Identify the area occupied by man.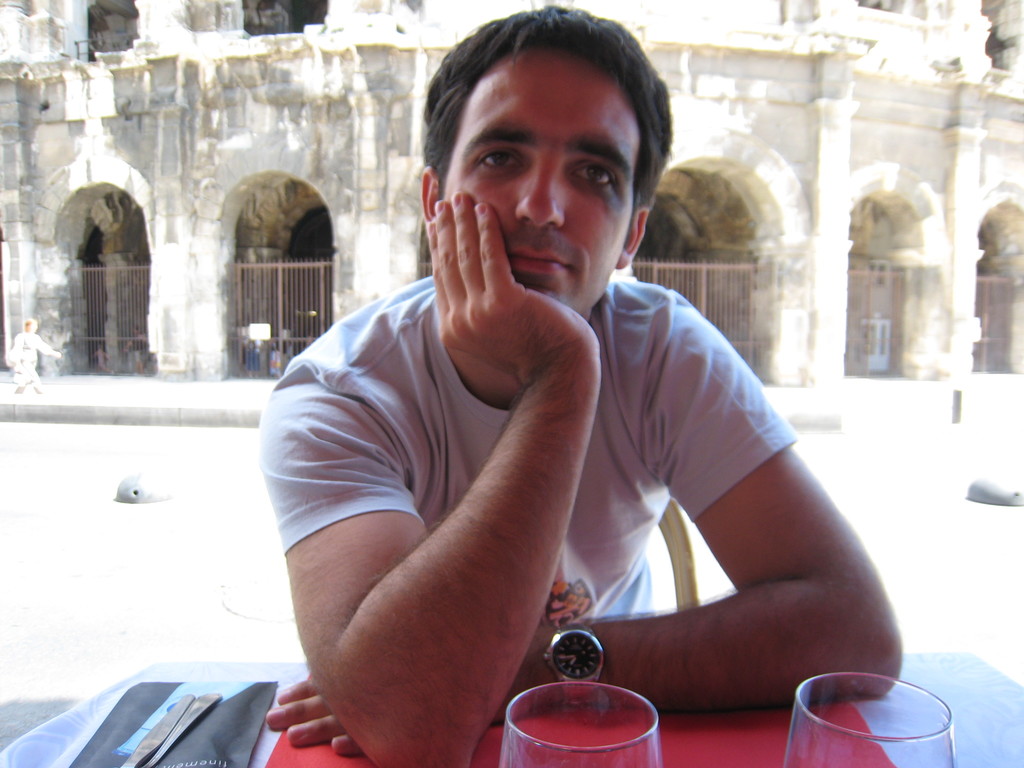
Area: box(224, 23, 908, 733).
